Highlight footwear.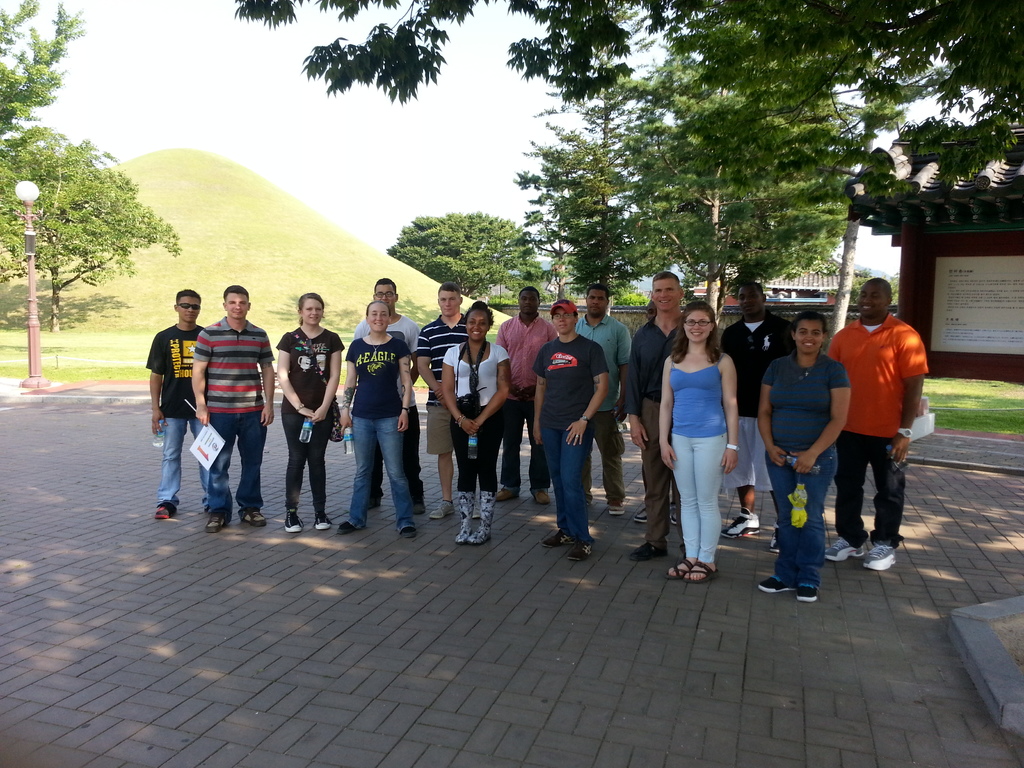
Highlighted region: [608,499,625,510].
